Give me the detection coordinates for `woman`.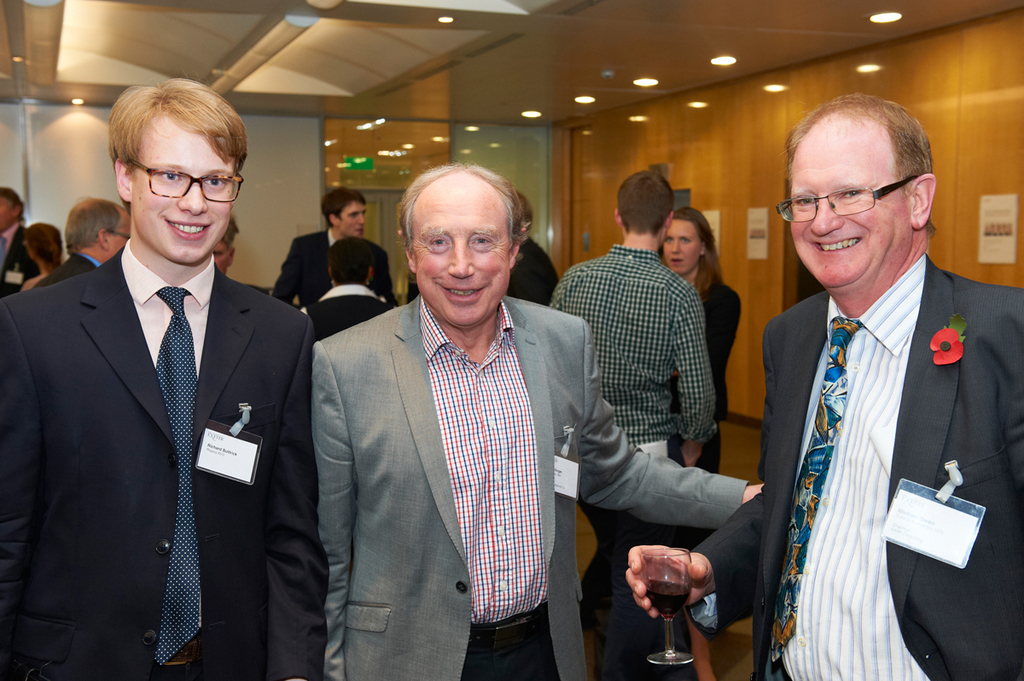
l=660, t=207, r=743, b=470.
